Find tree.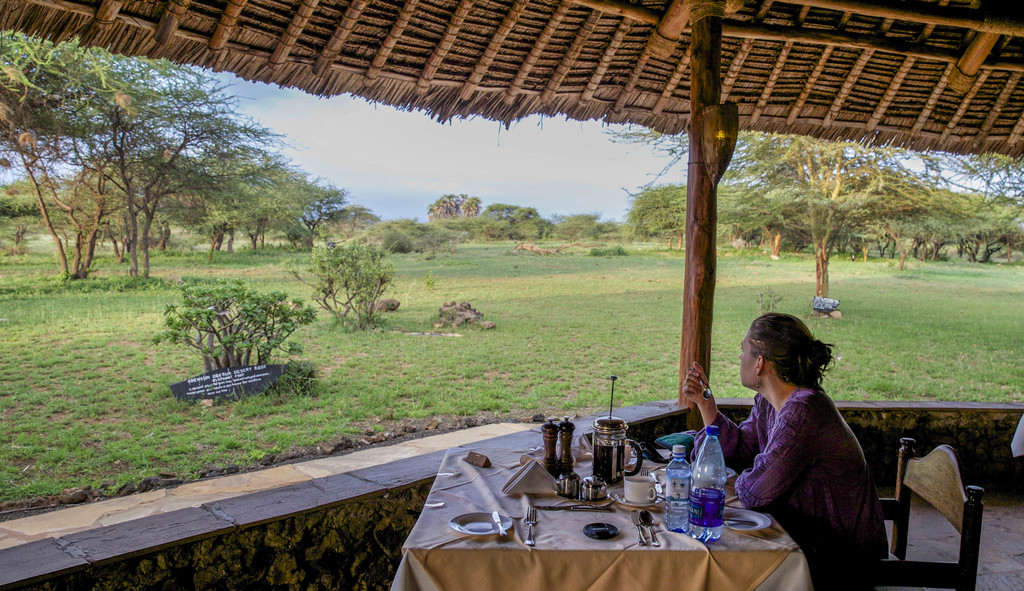
left=311, top=241, right=387, bottom=322.
